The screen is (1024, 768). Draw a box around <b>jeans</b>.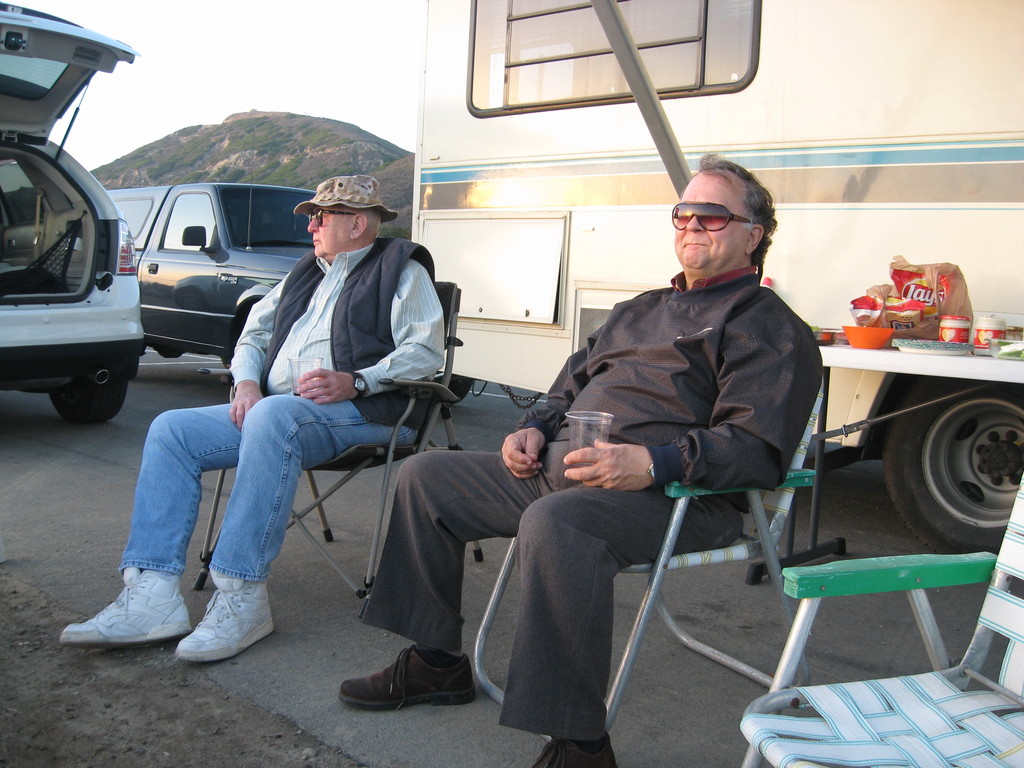
box=[138, 358, 420, 644].
